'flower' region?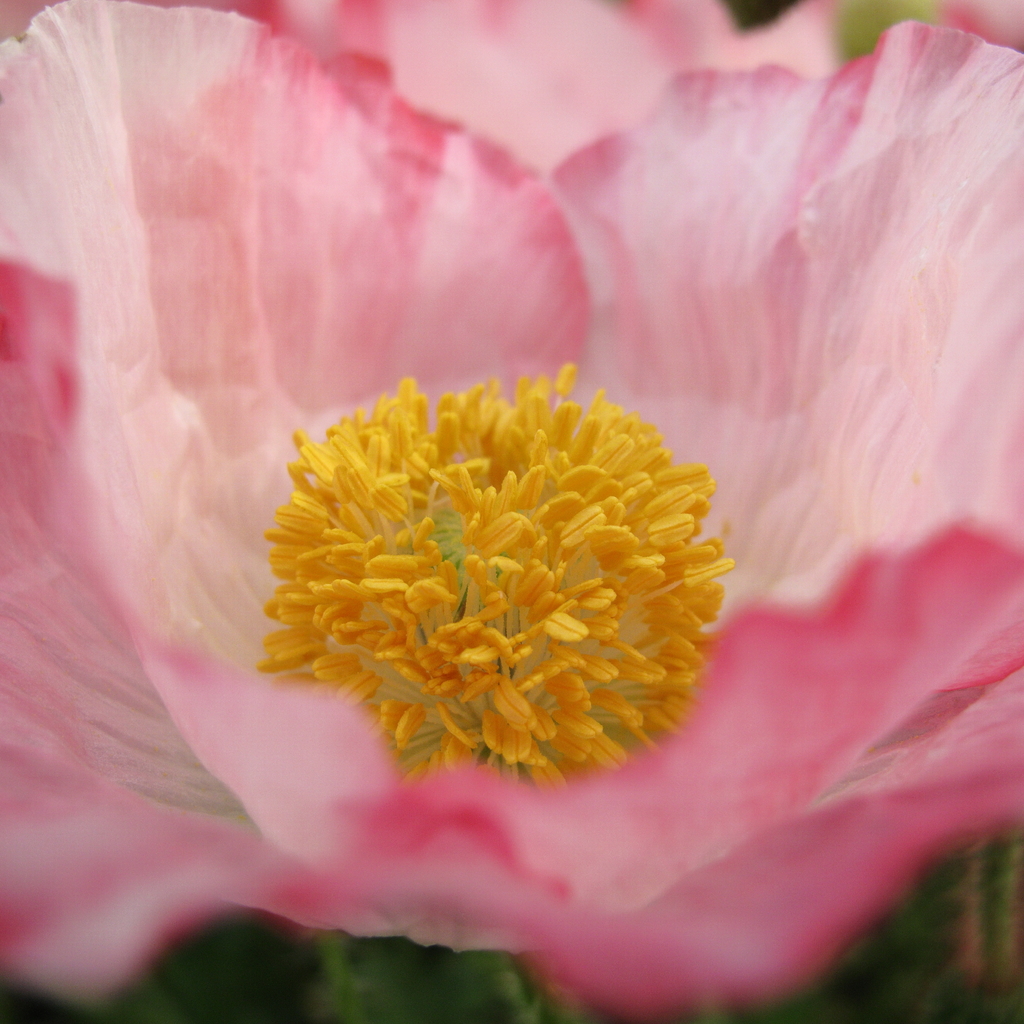
x1=227, y1=344, x2=728, y2=829
